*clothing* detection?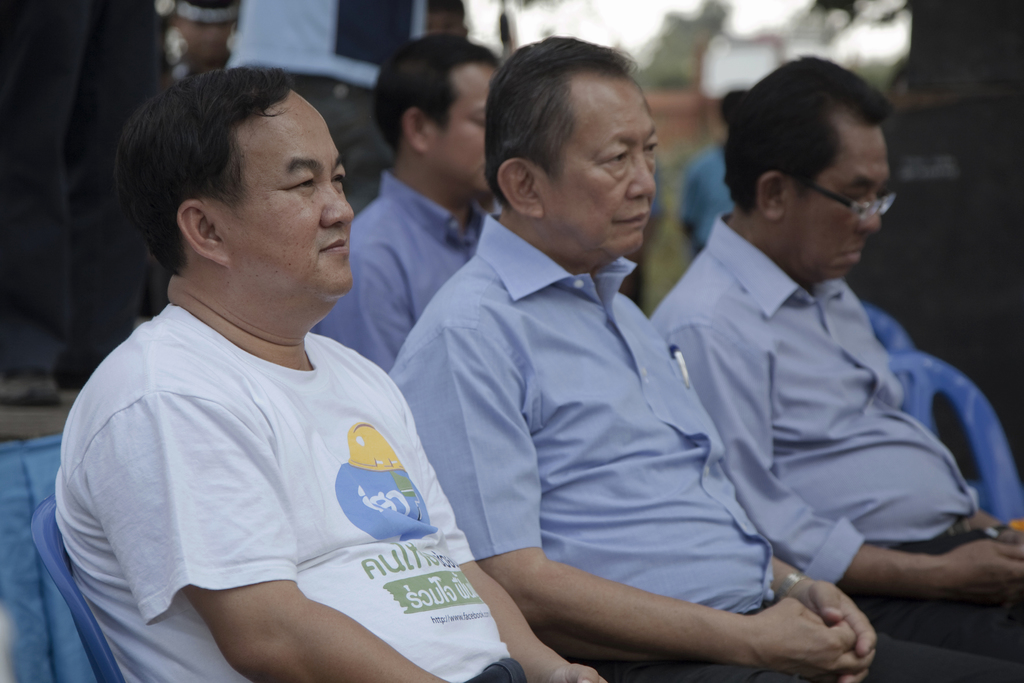
region(646, 213, 1023, 665)
